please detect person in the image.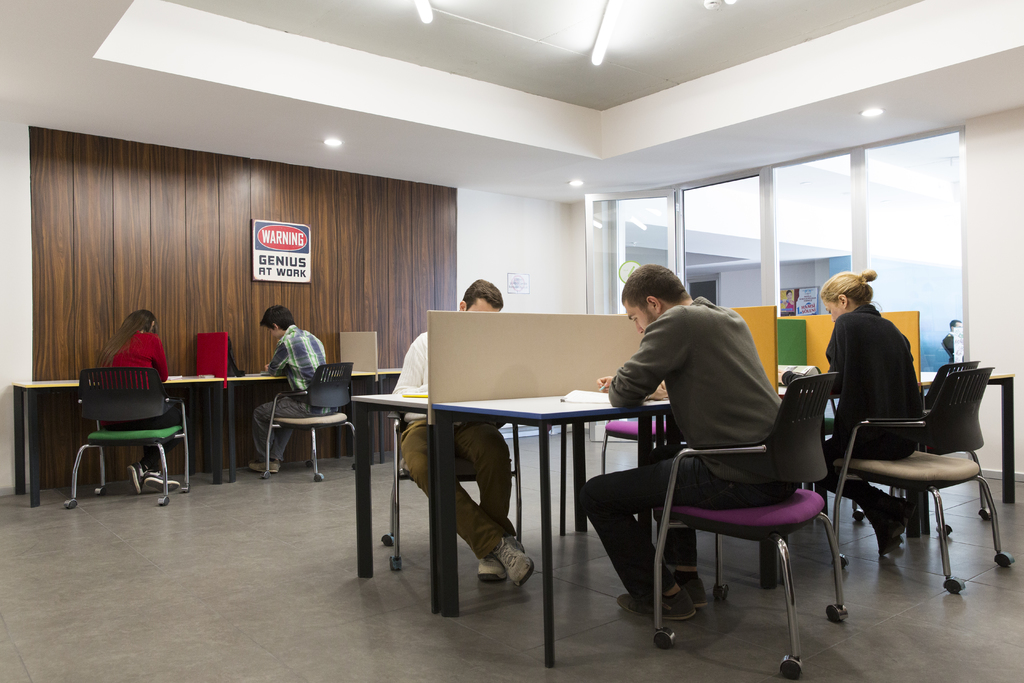
Rect(99, 307, 178, 492).
